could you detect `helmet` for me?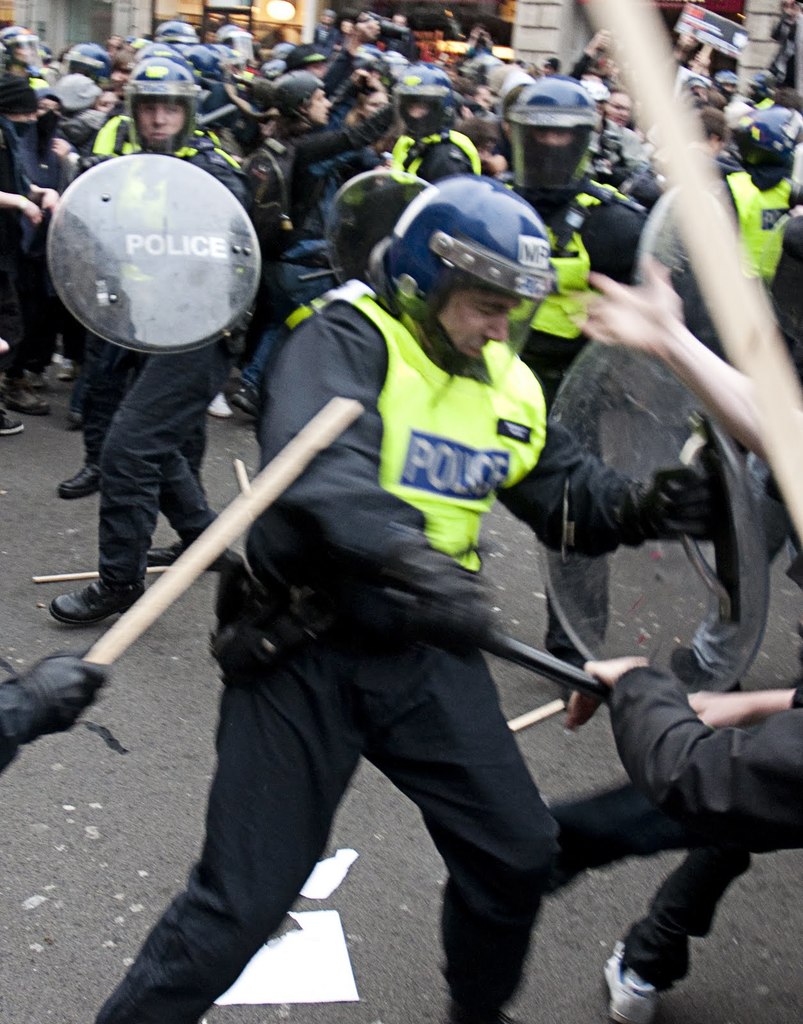
Detection result: crop(353, 44, 400, 78).
